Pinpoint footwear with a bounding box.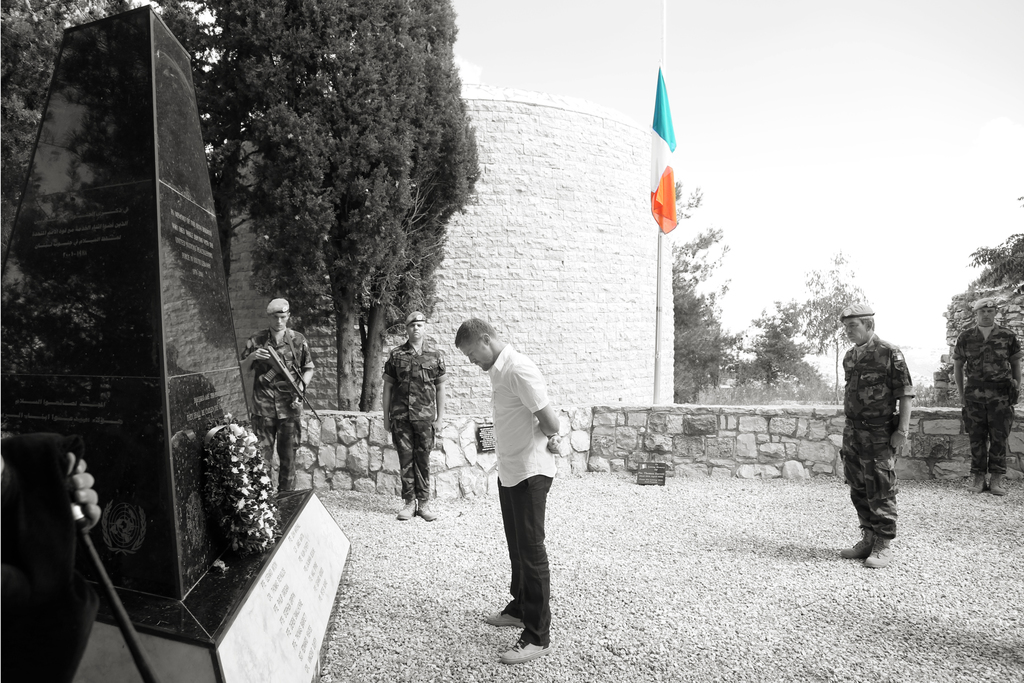
987 477 1009 498.
